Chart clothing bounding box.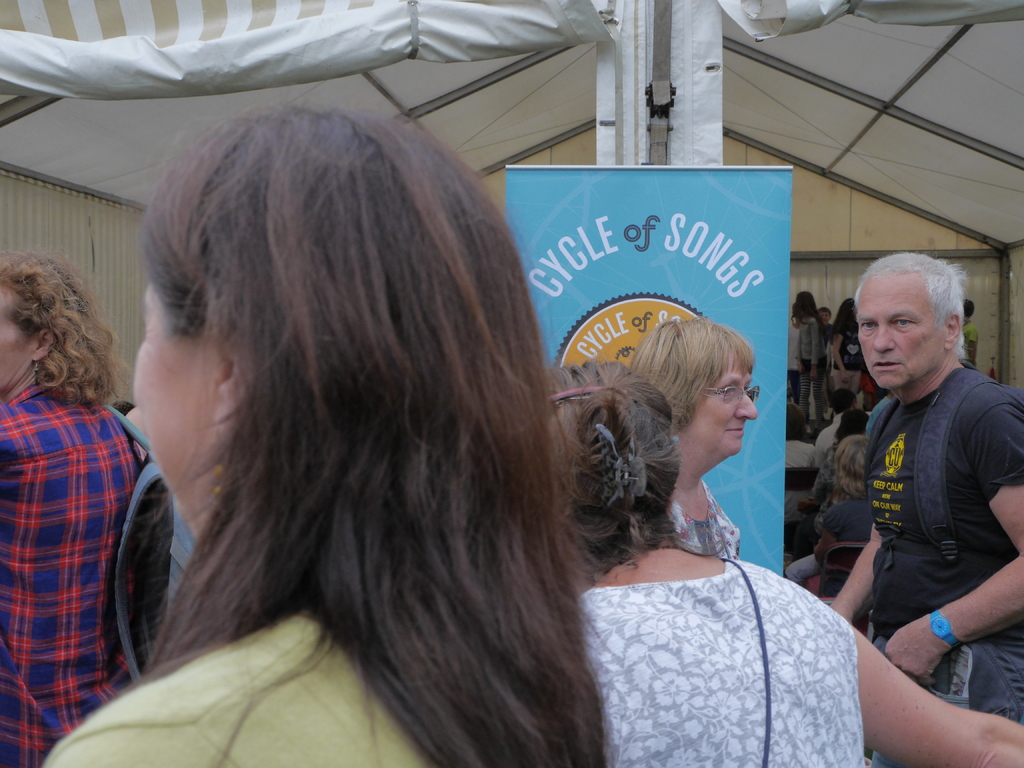
Charted: crop(961, 320, 977, 365).
